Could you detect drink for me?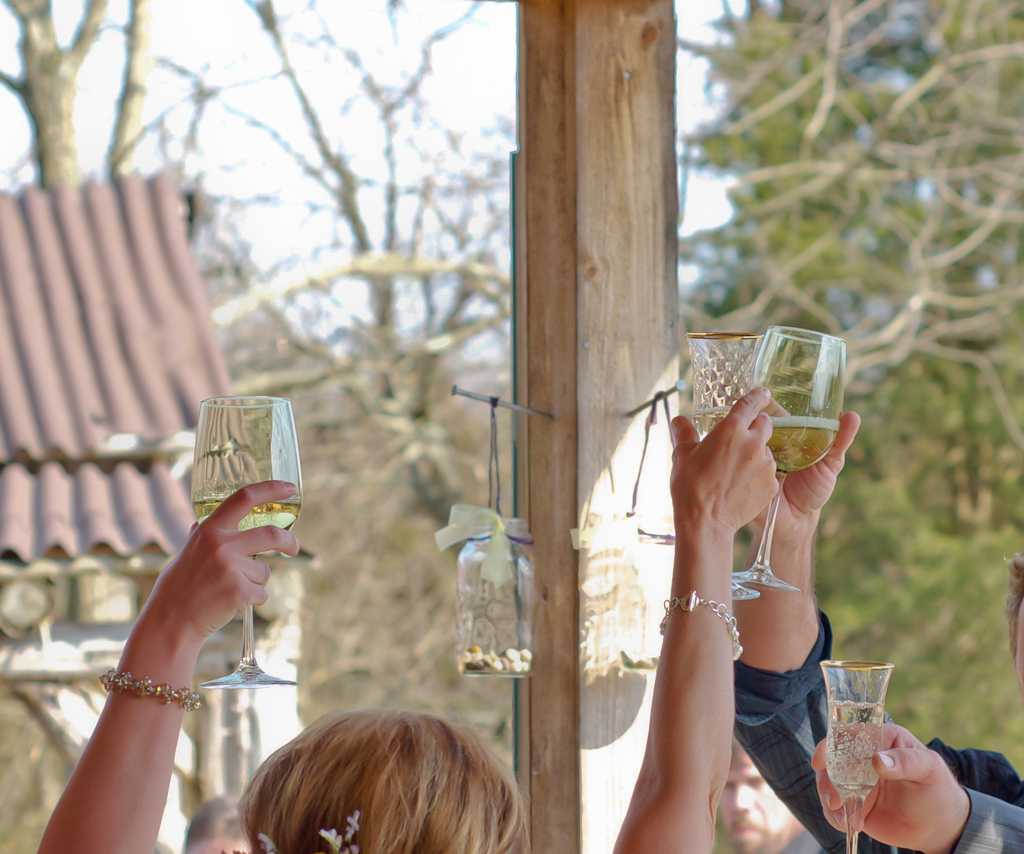
Detection result: l=755, t=424, r=838, b=472.
